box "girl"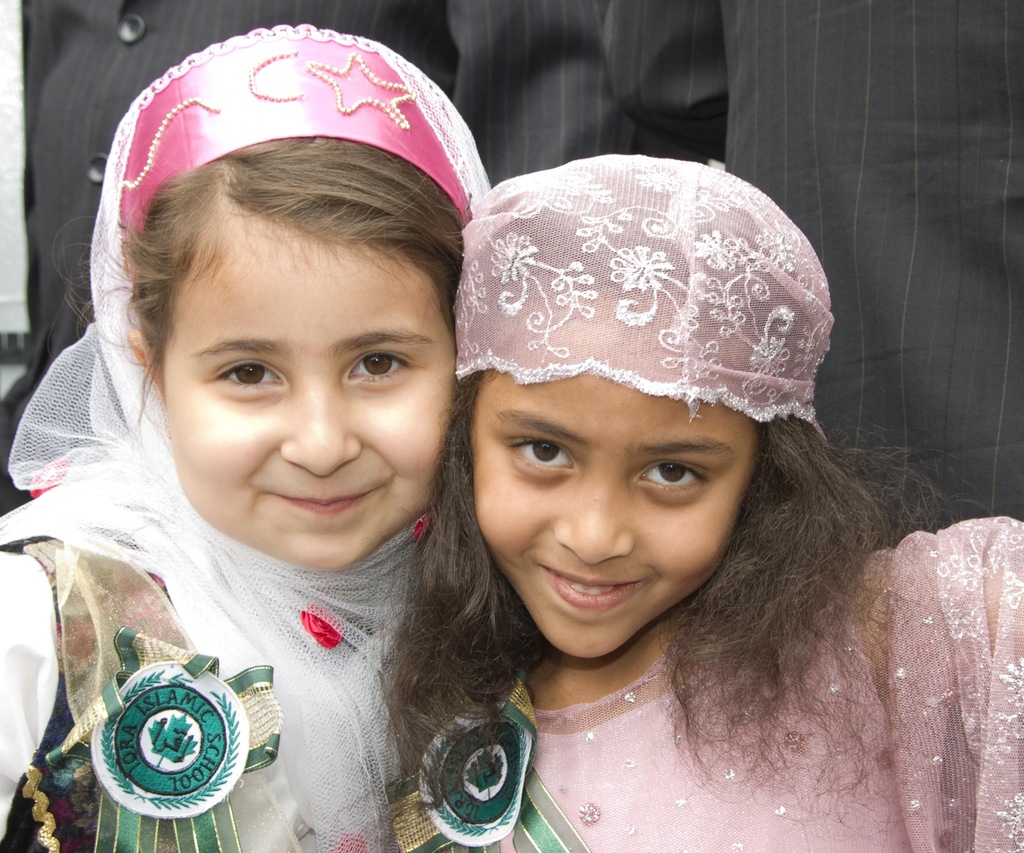
bbox=[375, 153, 1023, 852]
